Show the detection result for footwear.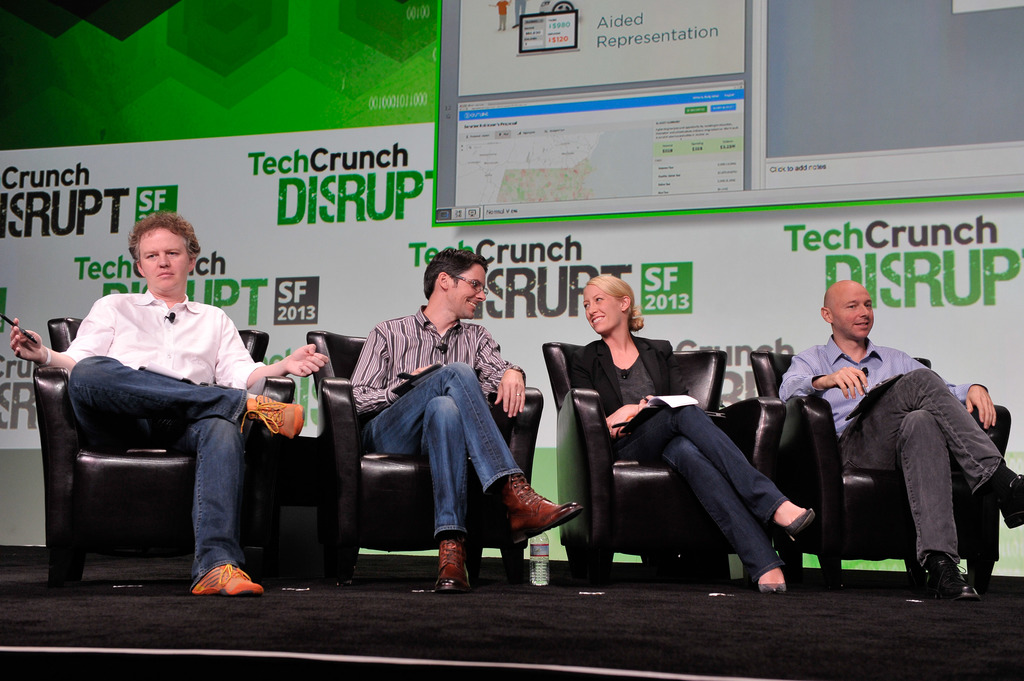
bbox=[996, 473, 1022, 531].
